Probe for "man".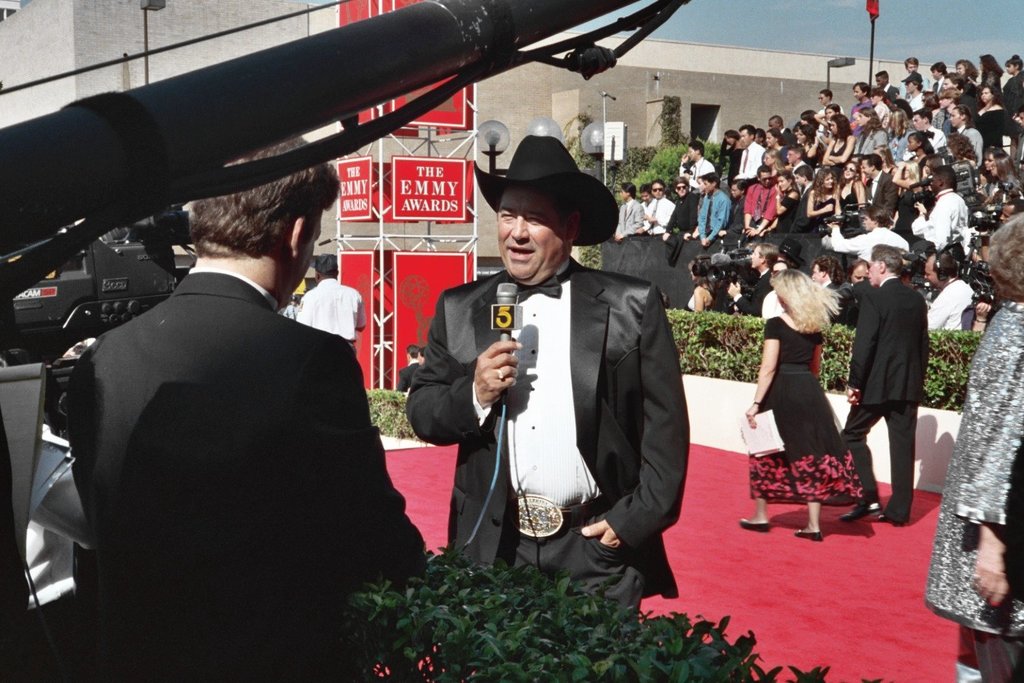
Probe result: <bbox>726, 241, 780, 314</bbox>.
